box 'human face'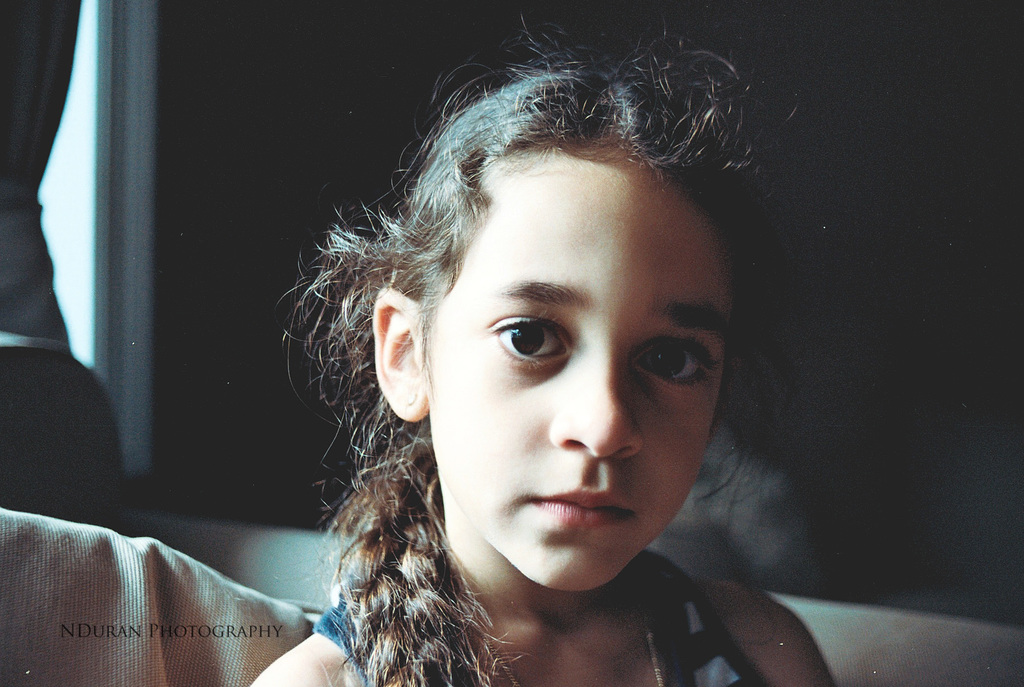
select_region(425, 145, 731, 592)
